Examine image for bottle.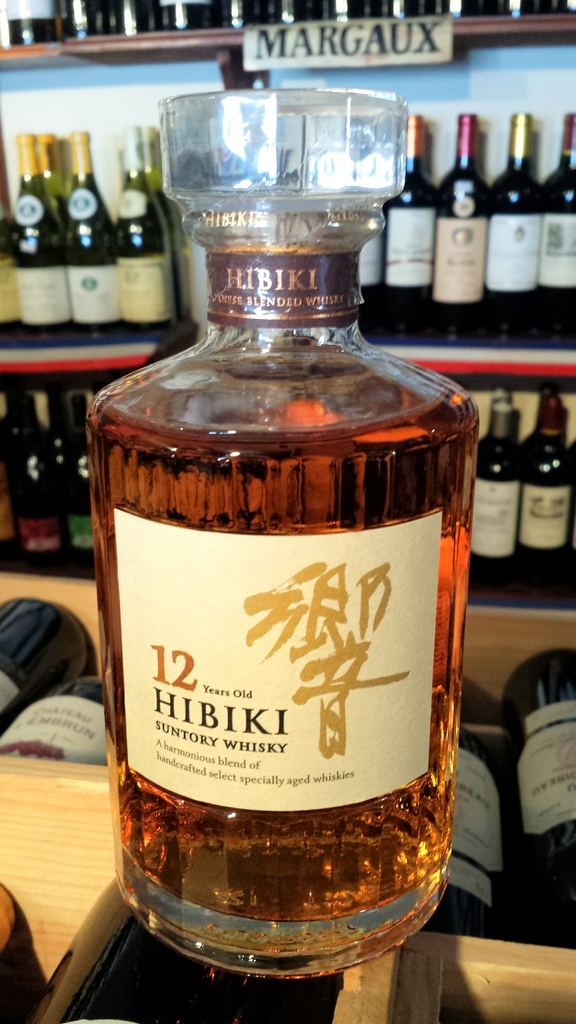
Examination result: detection(520, 389, 572, 569).
